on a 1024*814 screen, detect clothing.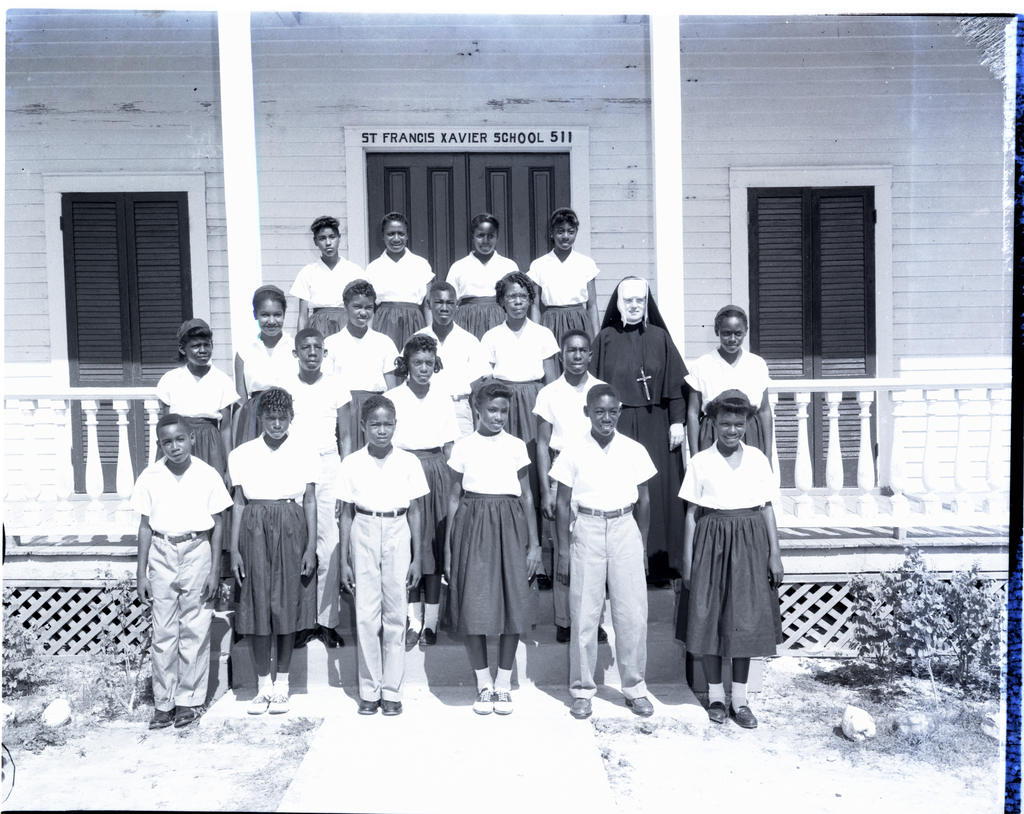
288, 259, 368, 338.
